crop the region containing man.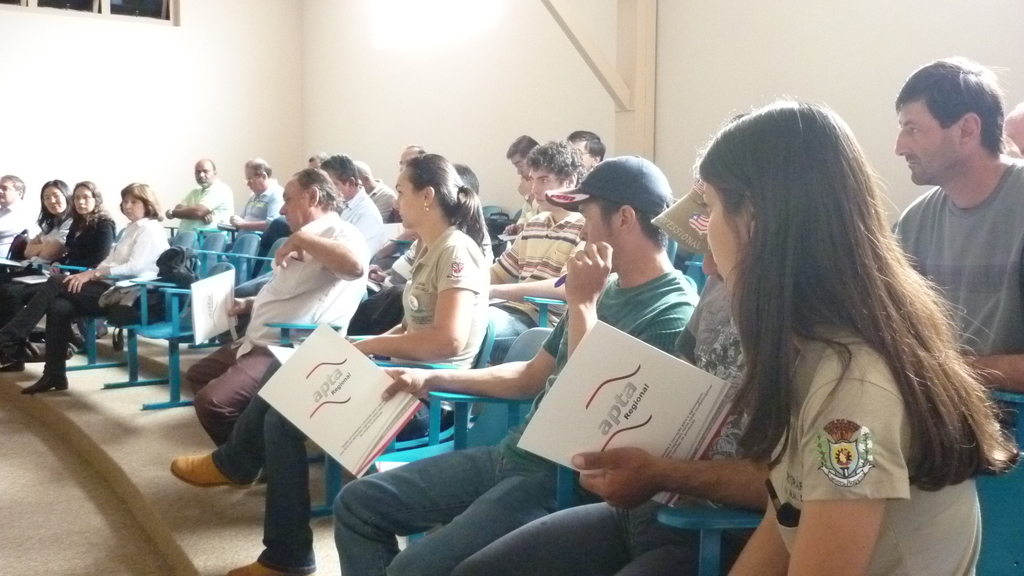
Crop region: <box>449,180,799,575</box>.
